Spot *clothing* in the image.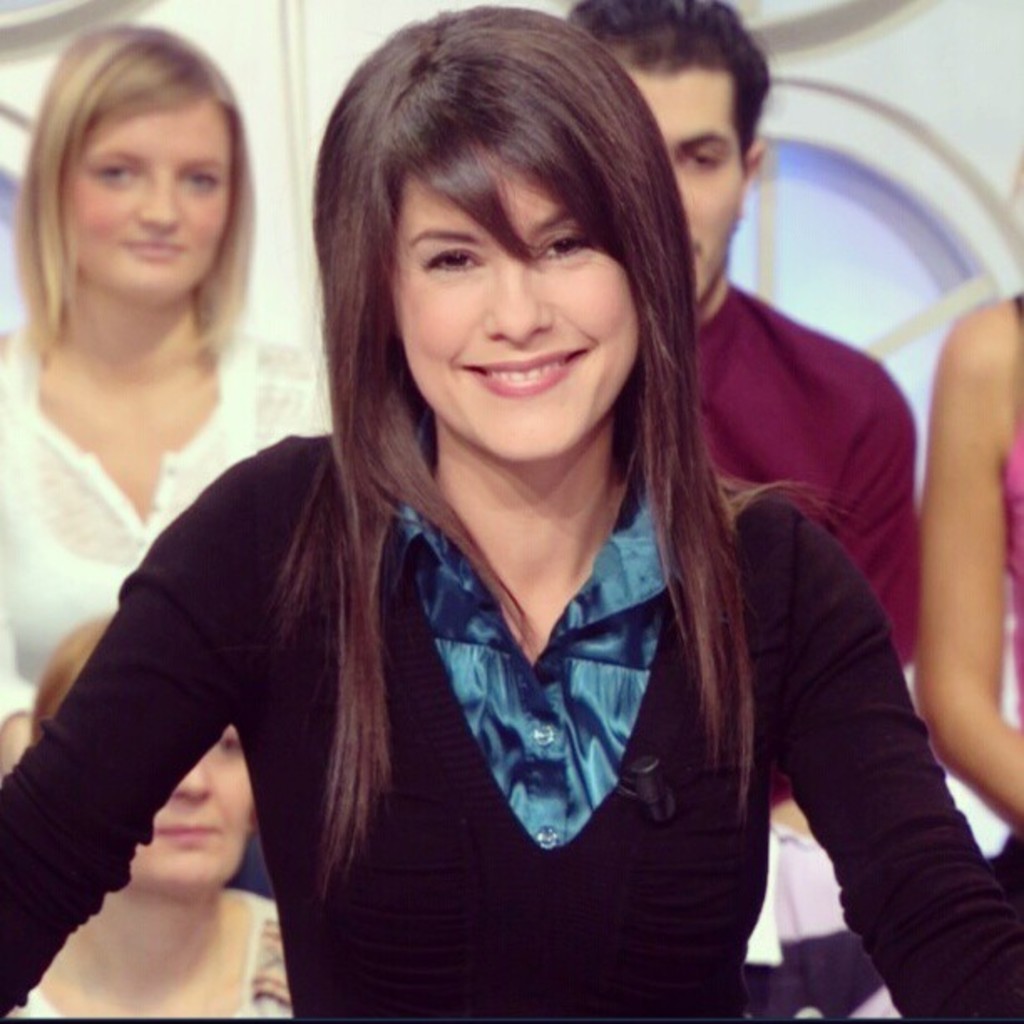
*clothing* found at (0,196,333,982).
